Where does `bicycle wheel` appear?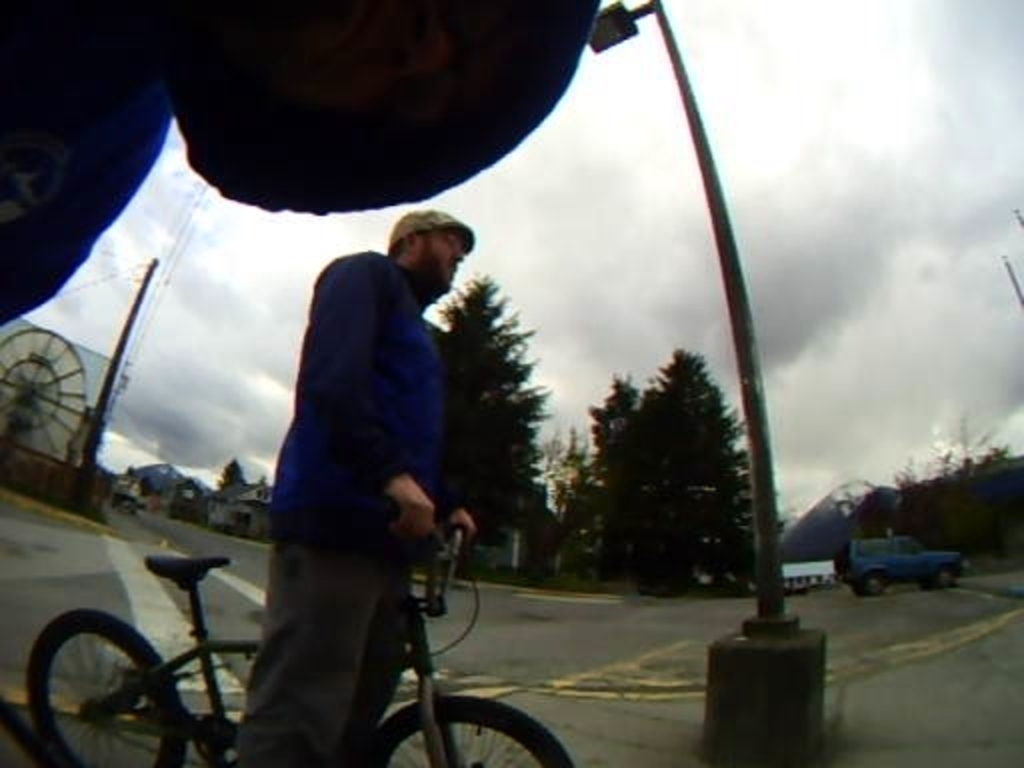
Appears at (364,692,574,766).
